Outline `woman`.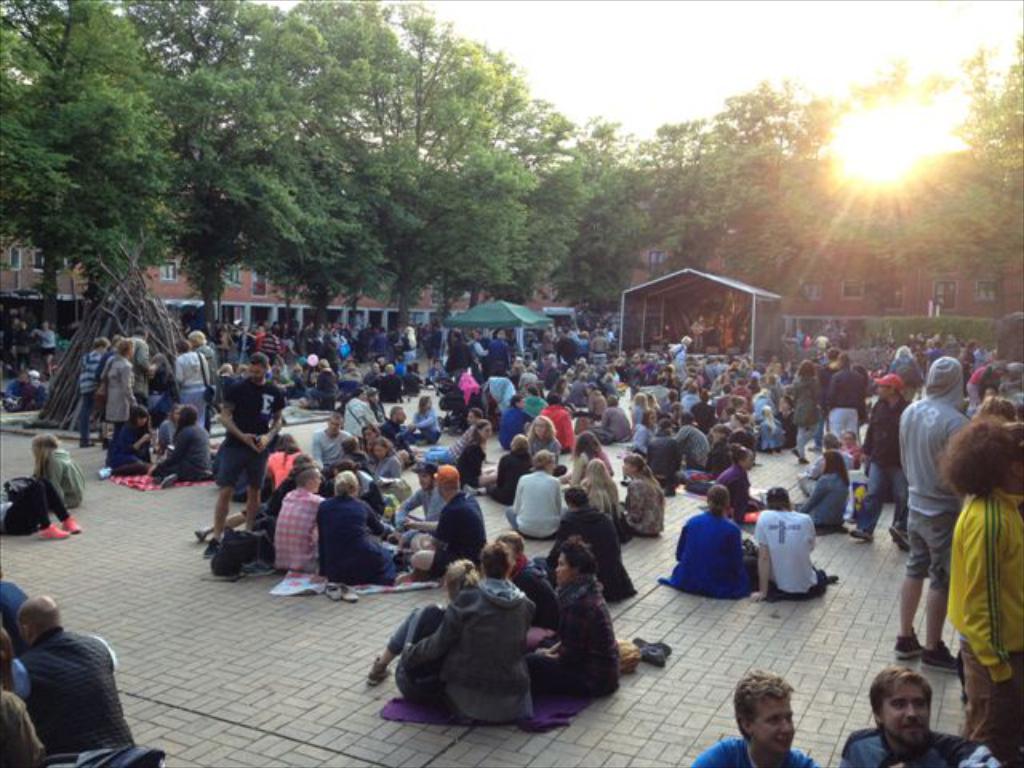
Outline: 98 336 141 434.
